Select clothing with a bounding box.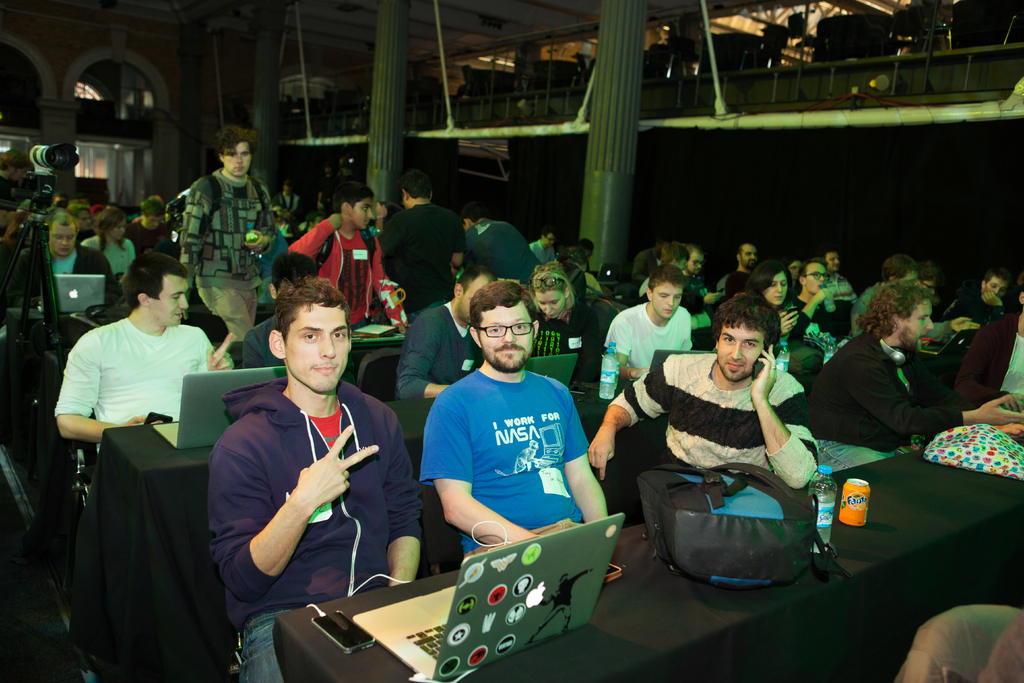
x1=422 y1=363 x2=591 y2=552.
